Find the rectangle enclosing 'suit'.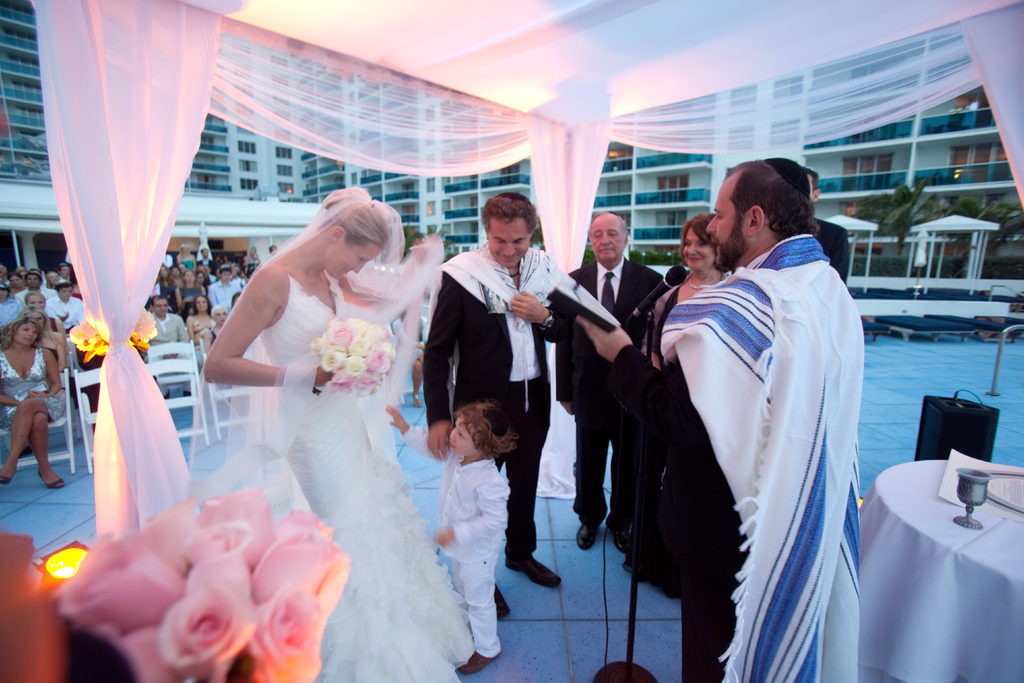
[432, 204, 568, 559].
